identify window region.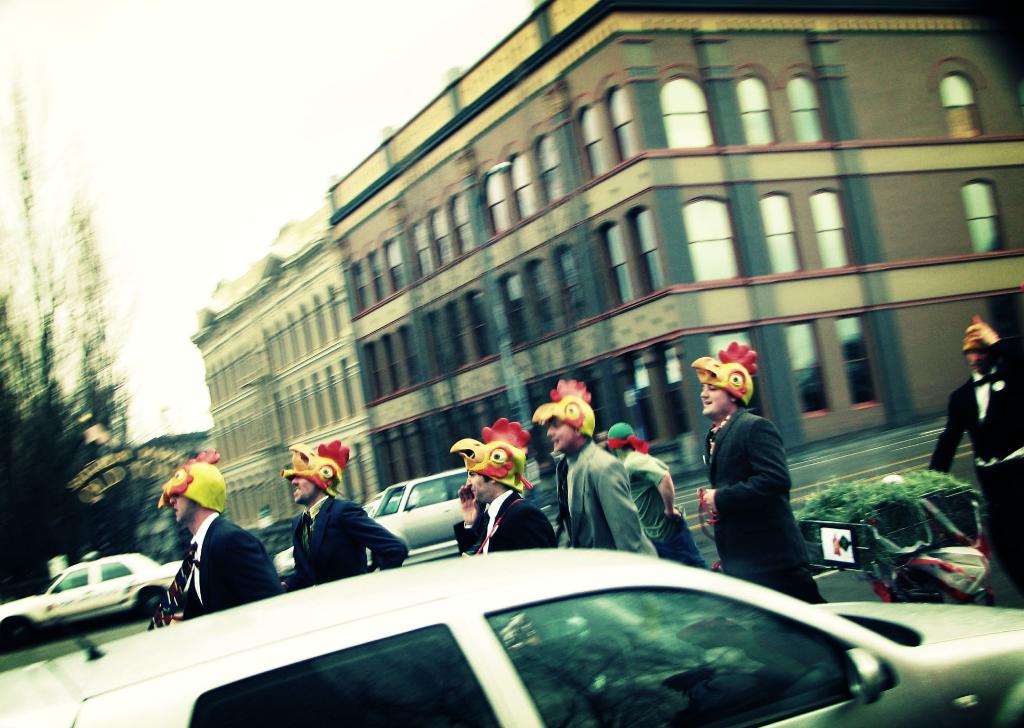
Region: [x1=657, y1=65, x2=720, y2=150].
